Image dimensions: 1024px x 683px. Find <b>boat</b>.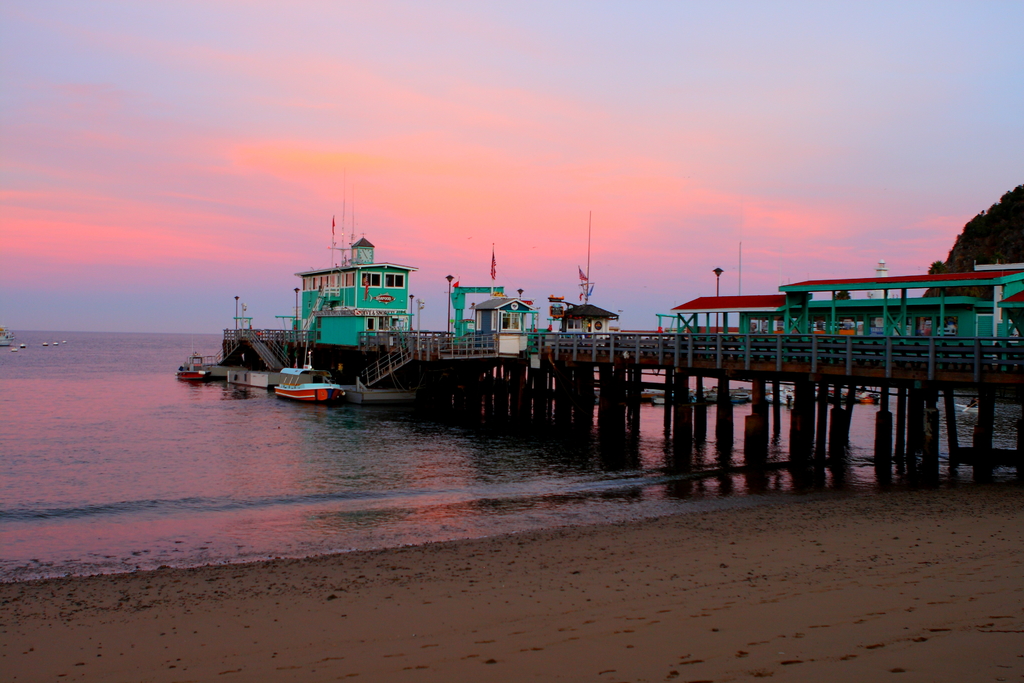
(270,364,347,405).
